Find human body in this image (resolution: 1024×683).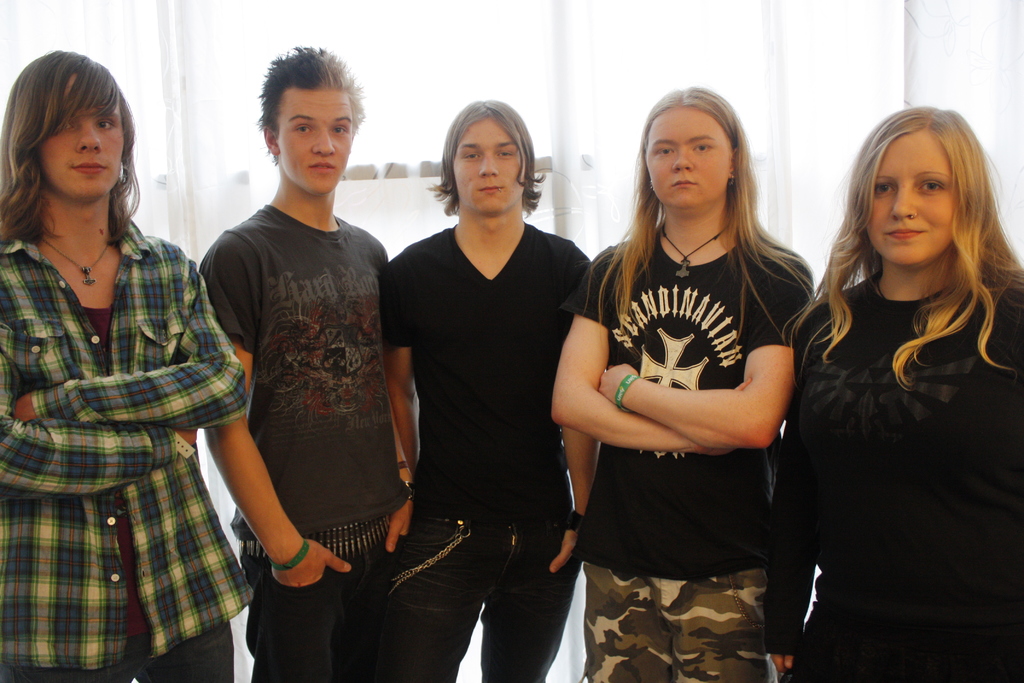
detection(552, 218, 818, 682).
